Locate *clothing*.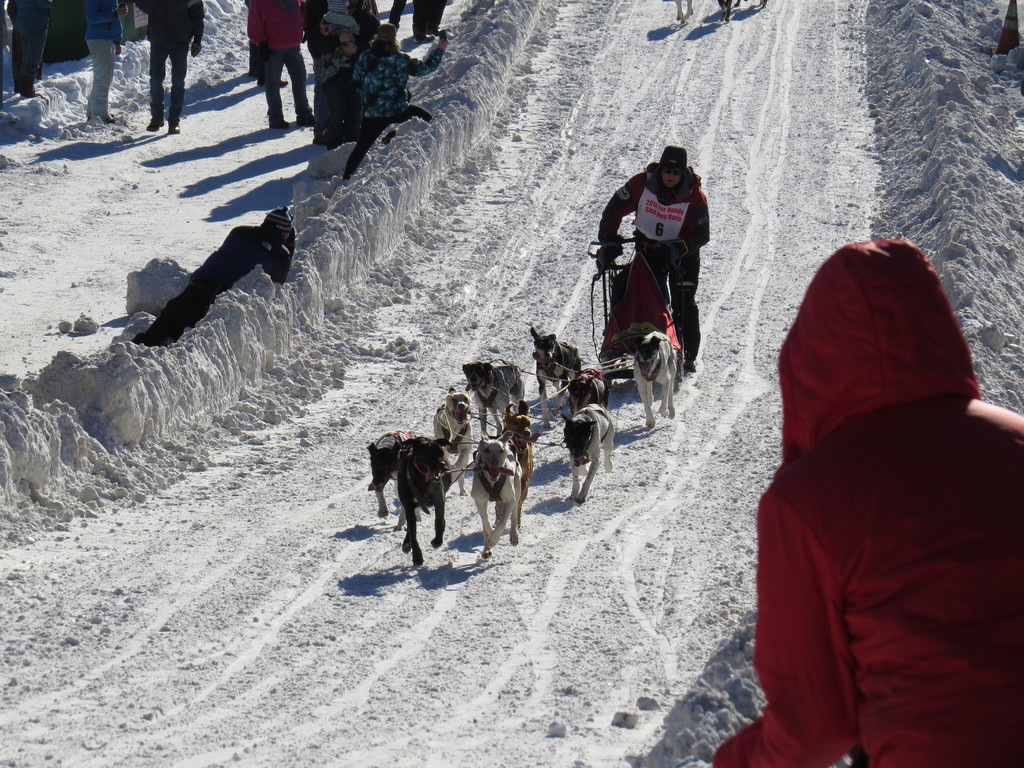
Bounding box: <region>249, 0, 454, 172</region>.
